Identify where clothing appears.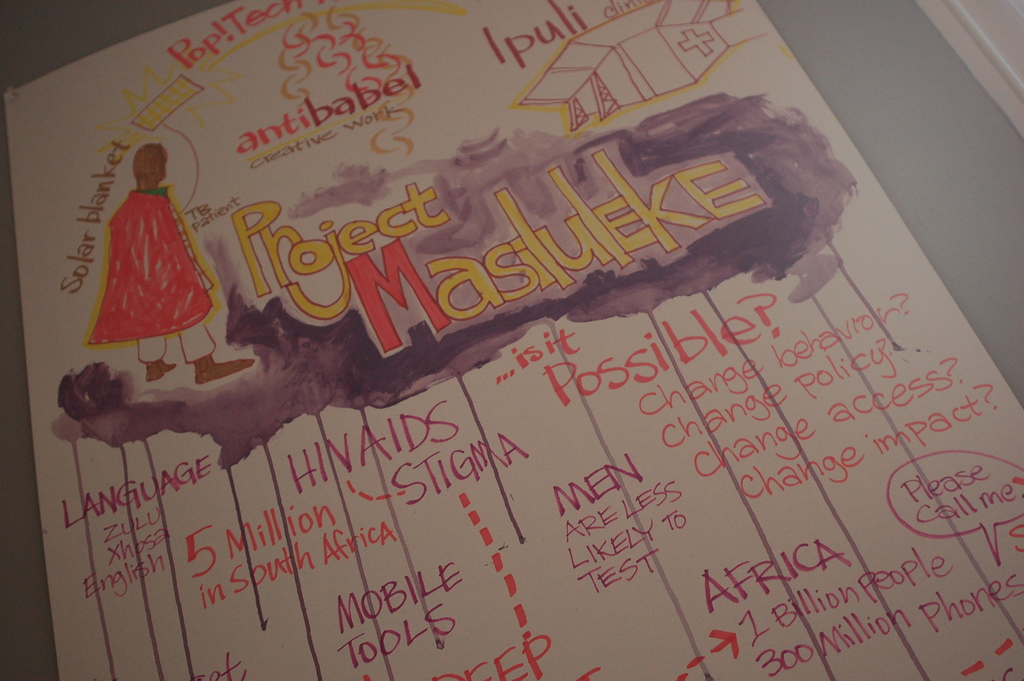
Appears at 92, 188, 224, 355.
